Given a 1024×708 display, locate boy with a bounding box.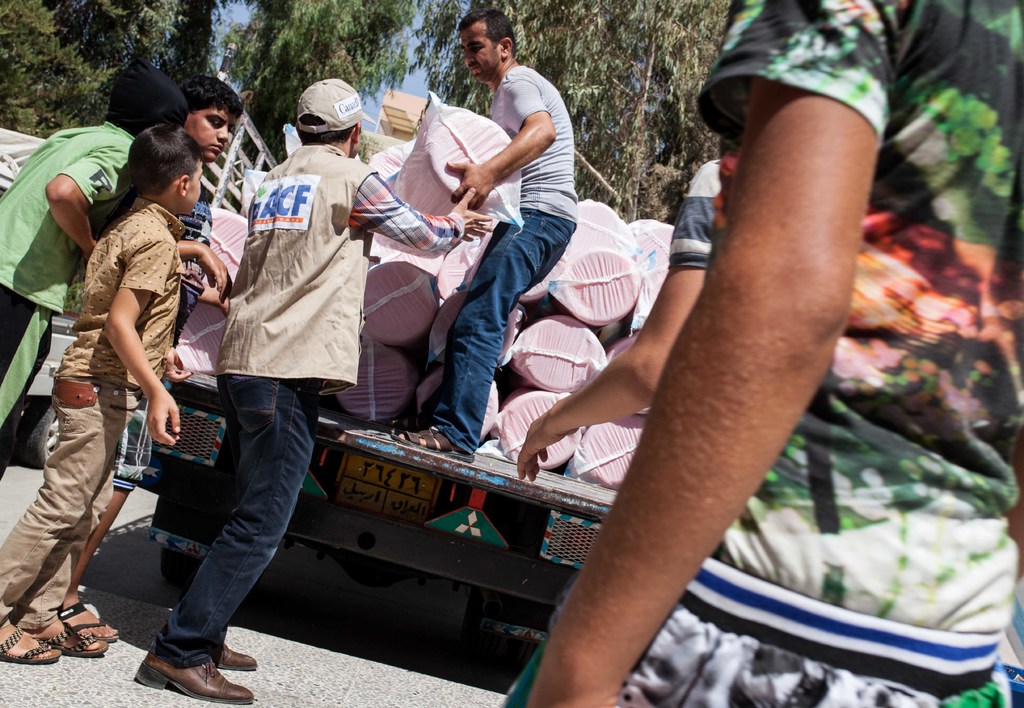
Located: left=0, top=81, right=189, bottom=479.
